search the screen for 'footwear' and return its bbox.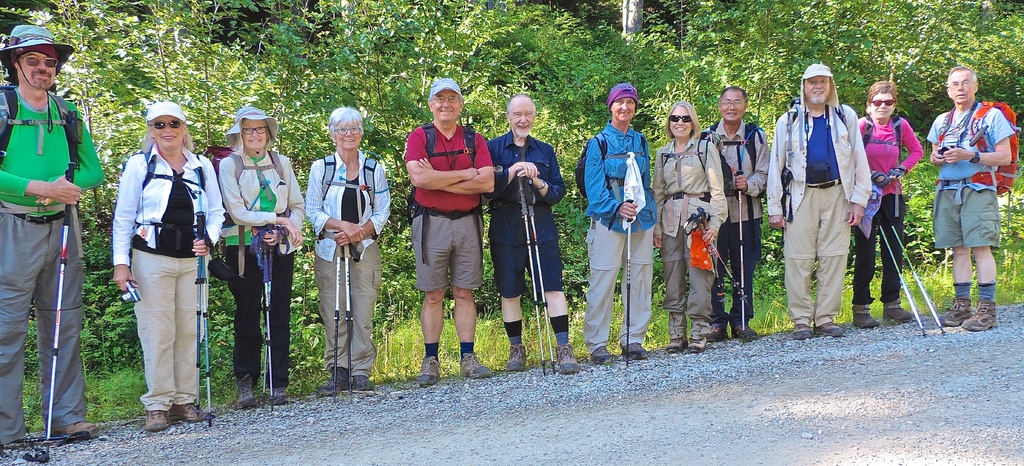
Found: <region>960, 300, 998, 330</region>.
